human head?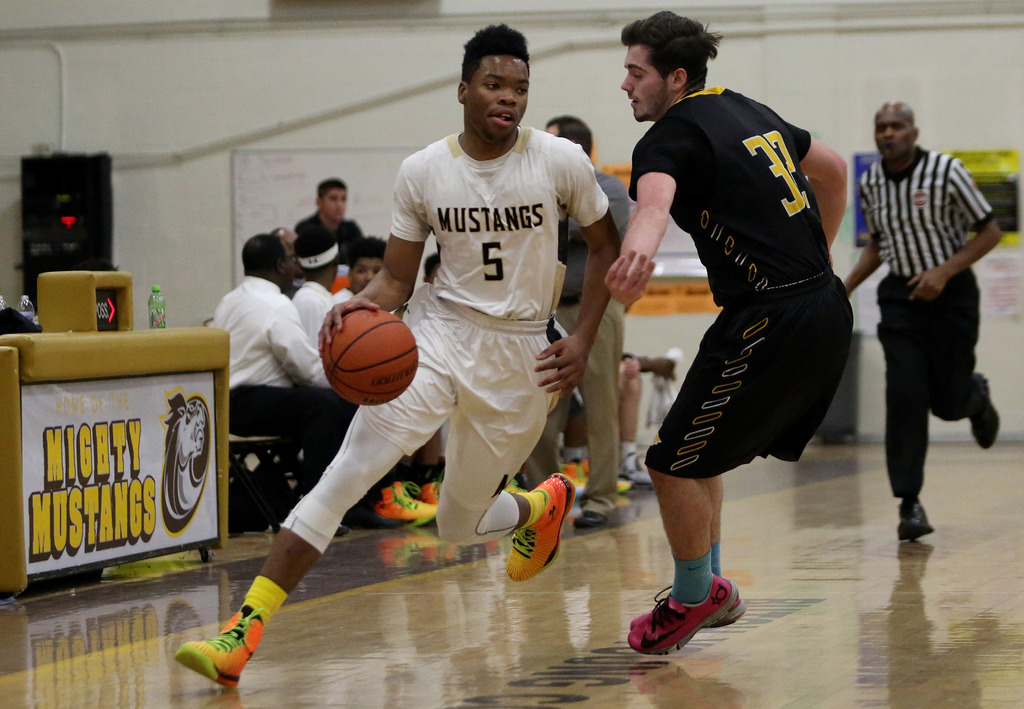
x1=424, y1=250, x2=438, y2=284
